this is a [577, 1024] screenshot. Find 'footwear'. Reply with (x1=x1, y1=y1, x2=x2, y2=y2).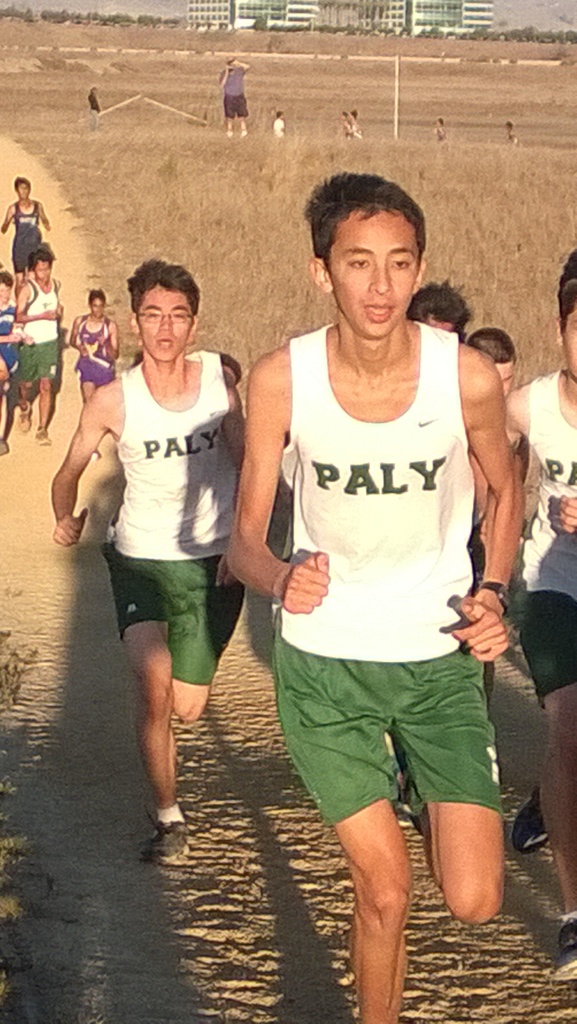
(x1=0, y1=435, x2=8, y2=456).
